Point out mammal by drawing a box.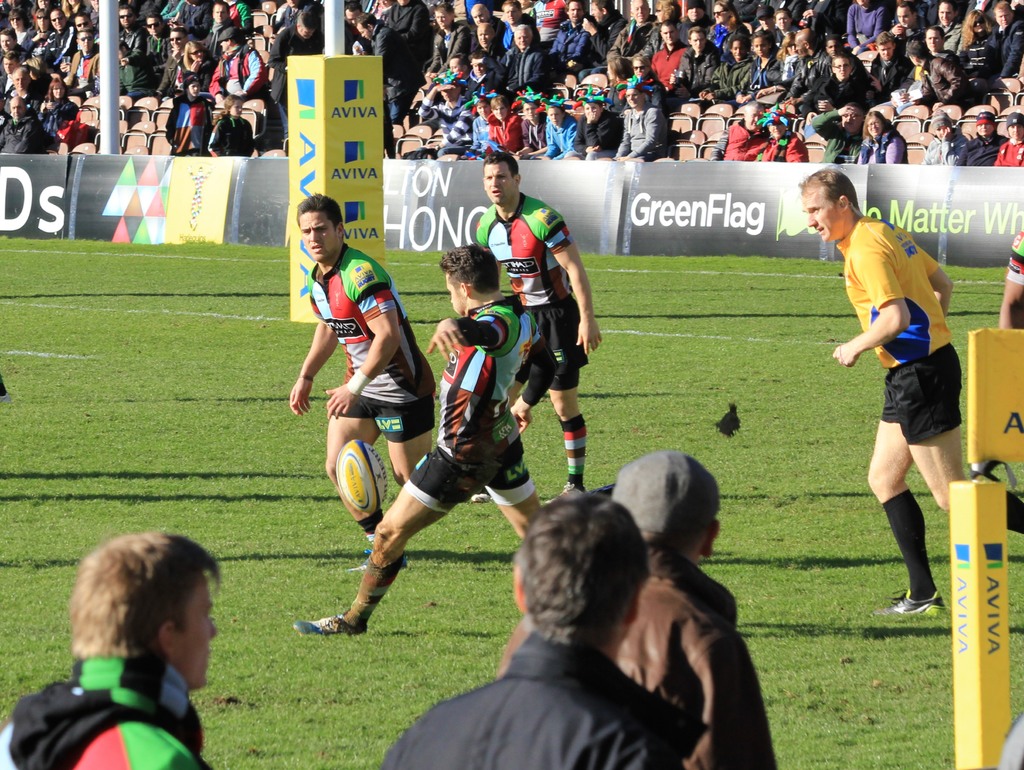
(x1=180, y1=38, x2=219, y2=92).
